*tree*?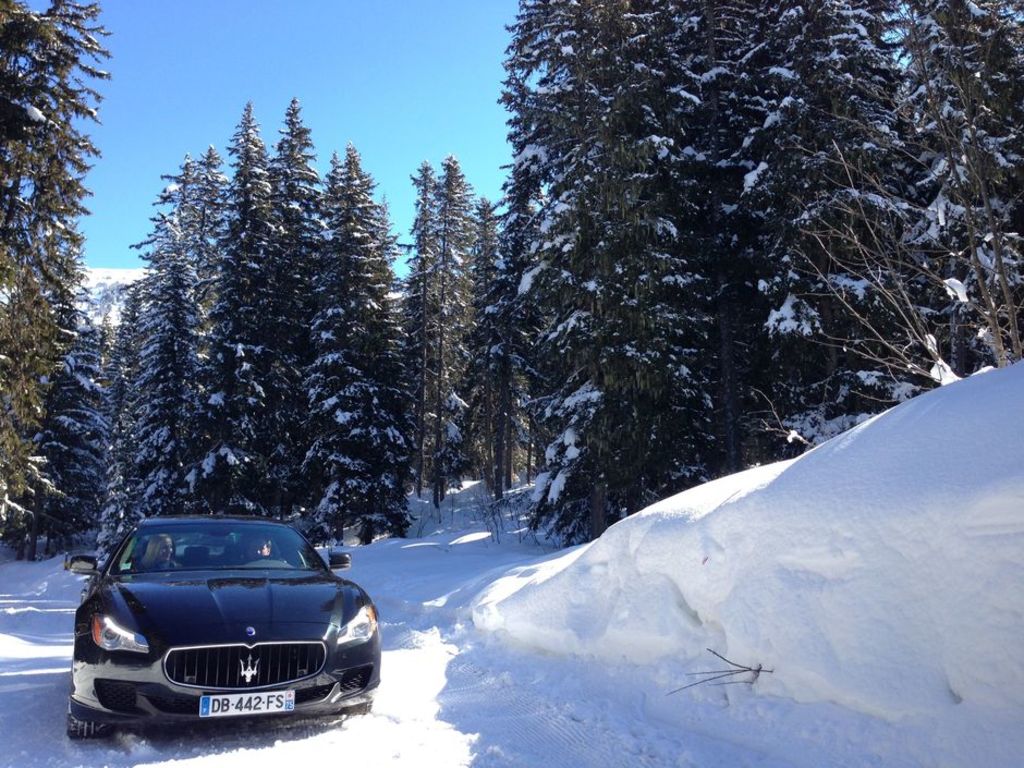
select_region(490, 0, 674, 517)
